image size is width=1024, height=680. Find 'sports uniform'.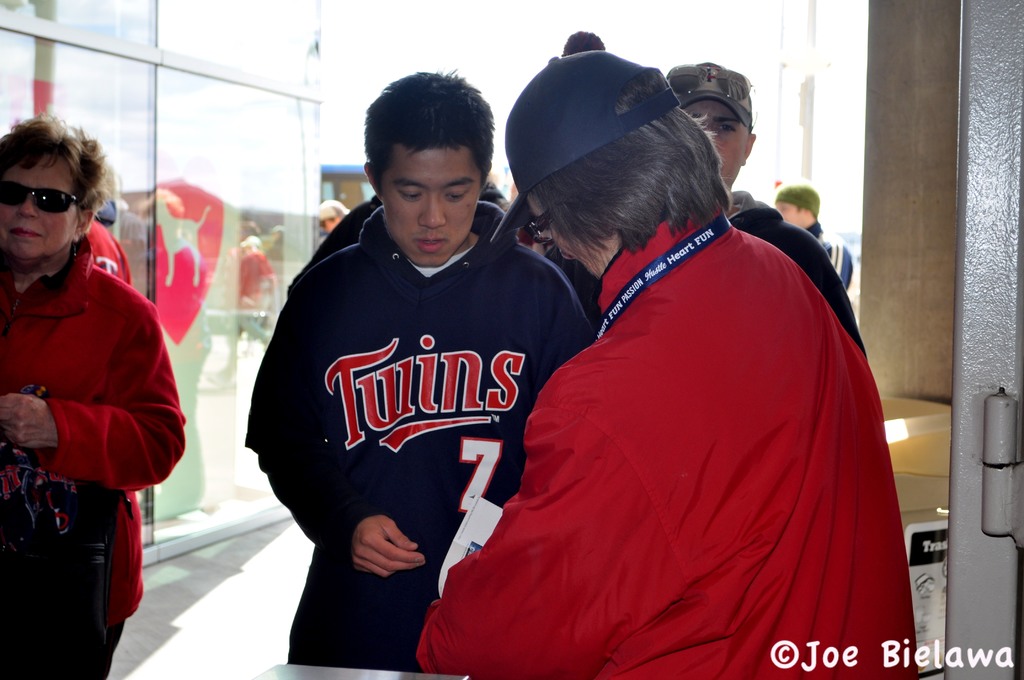
locate(234, 200, 597, 666).
